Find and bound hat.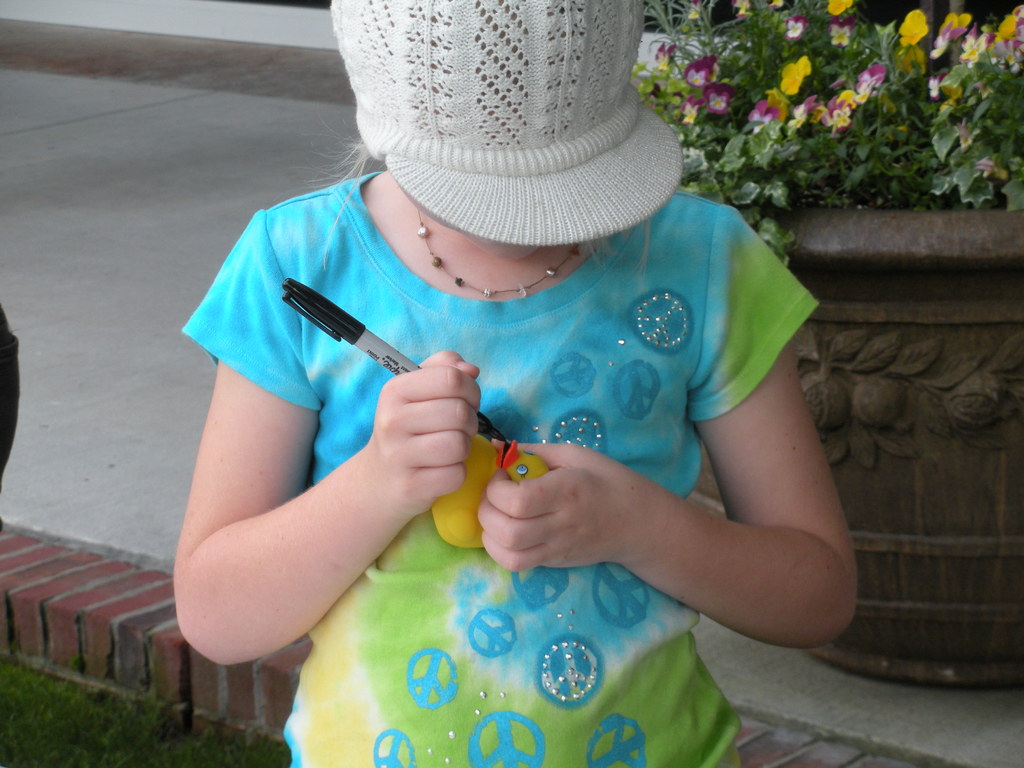
Bound: <bbox>332, 0, 686, 246</bbox>.
